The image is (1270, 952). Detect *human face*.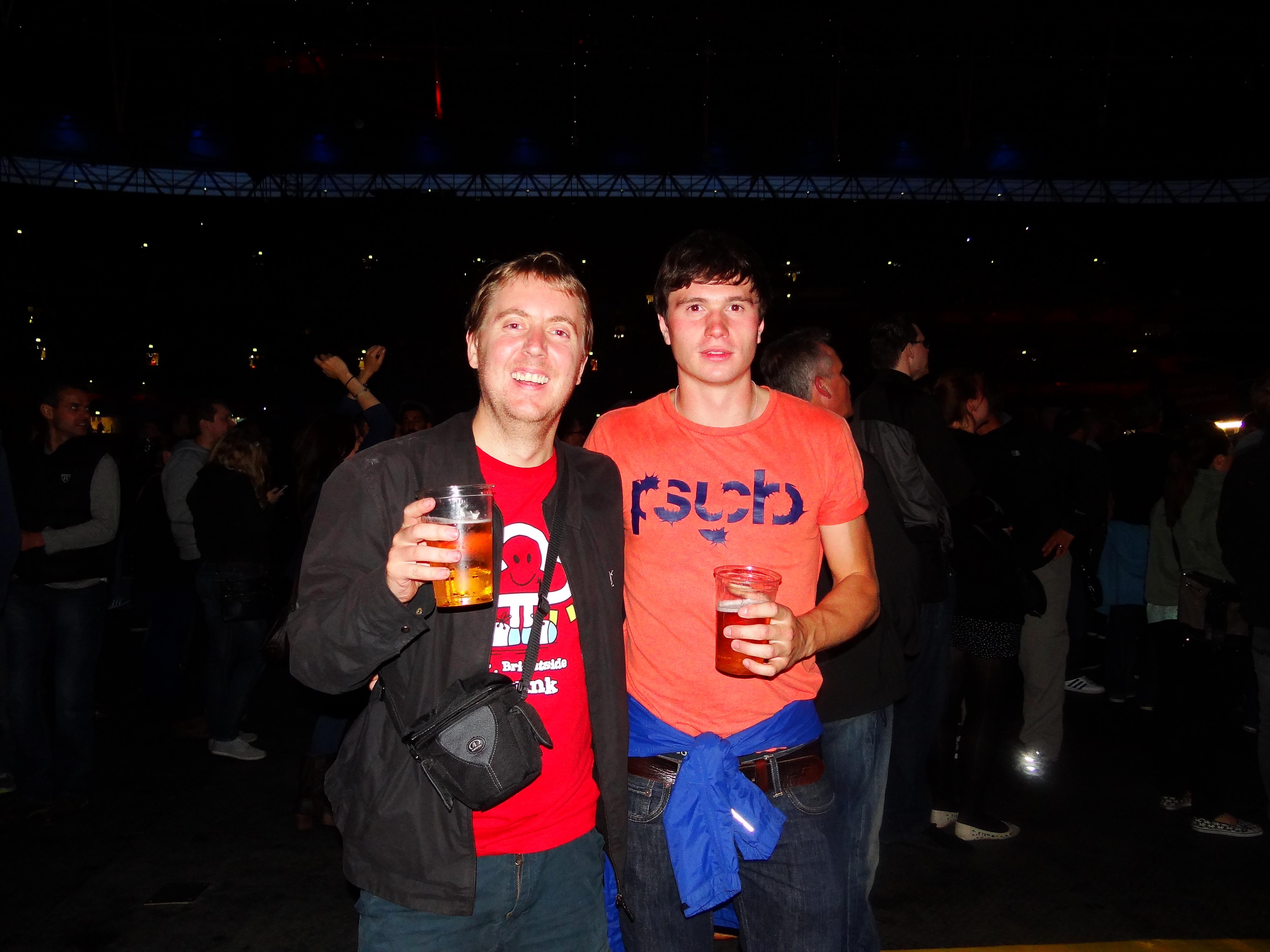
Detection: 247 90 256 103.
